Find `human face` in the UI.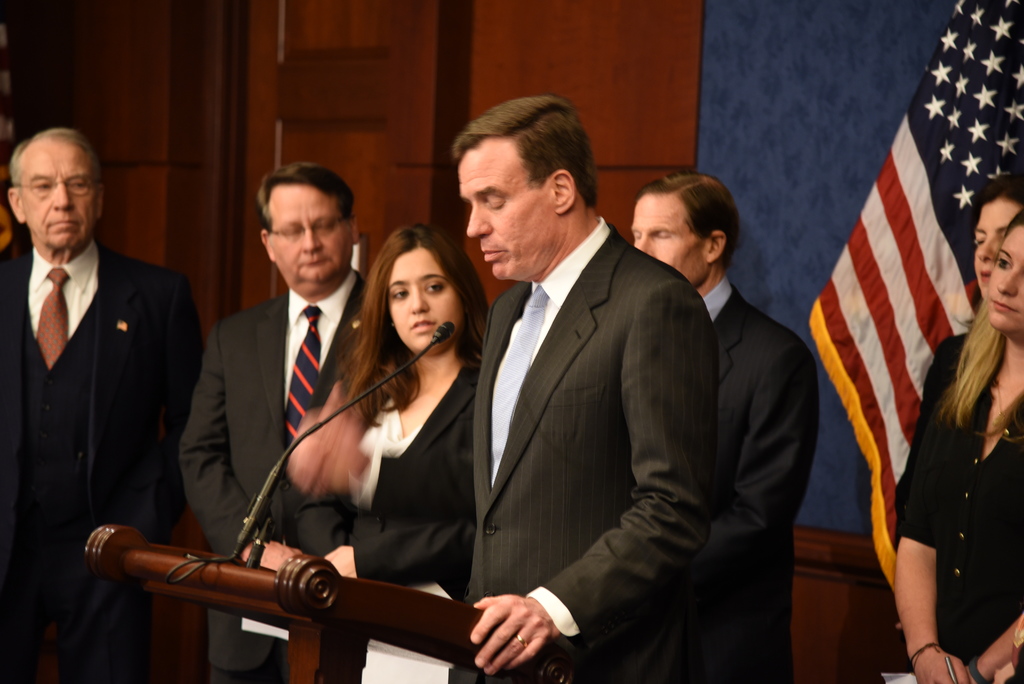
UI element at [x1=977, y1=195, x2=1019, y2=298].
